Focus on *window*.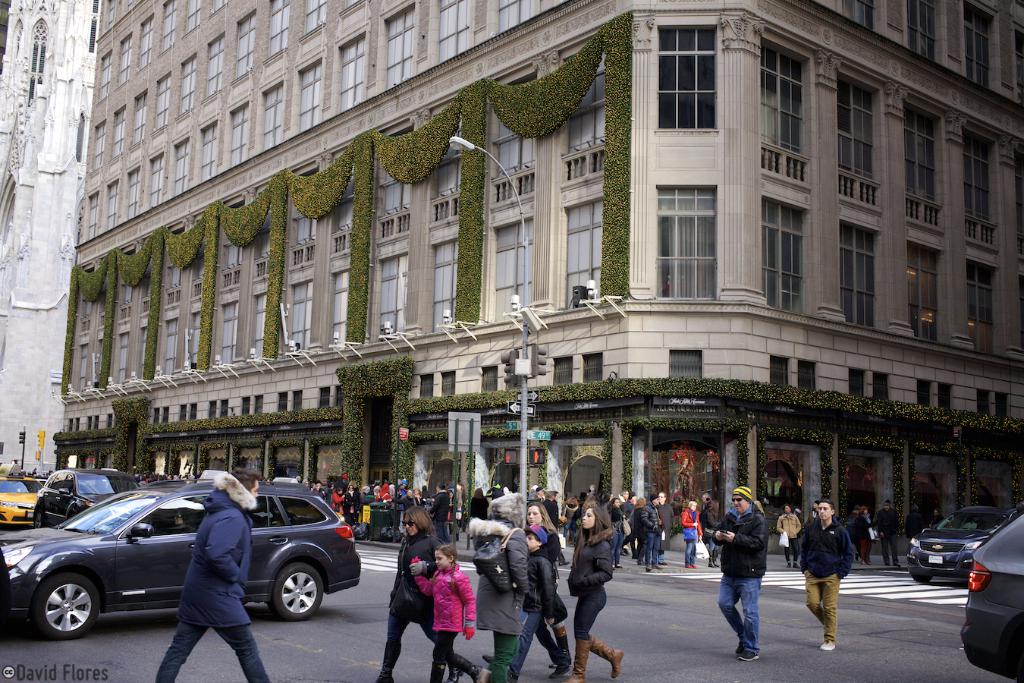
Focused at (176,54,196,121).
